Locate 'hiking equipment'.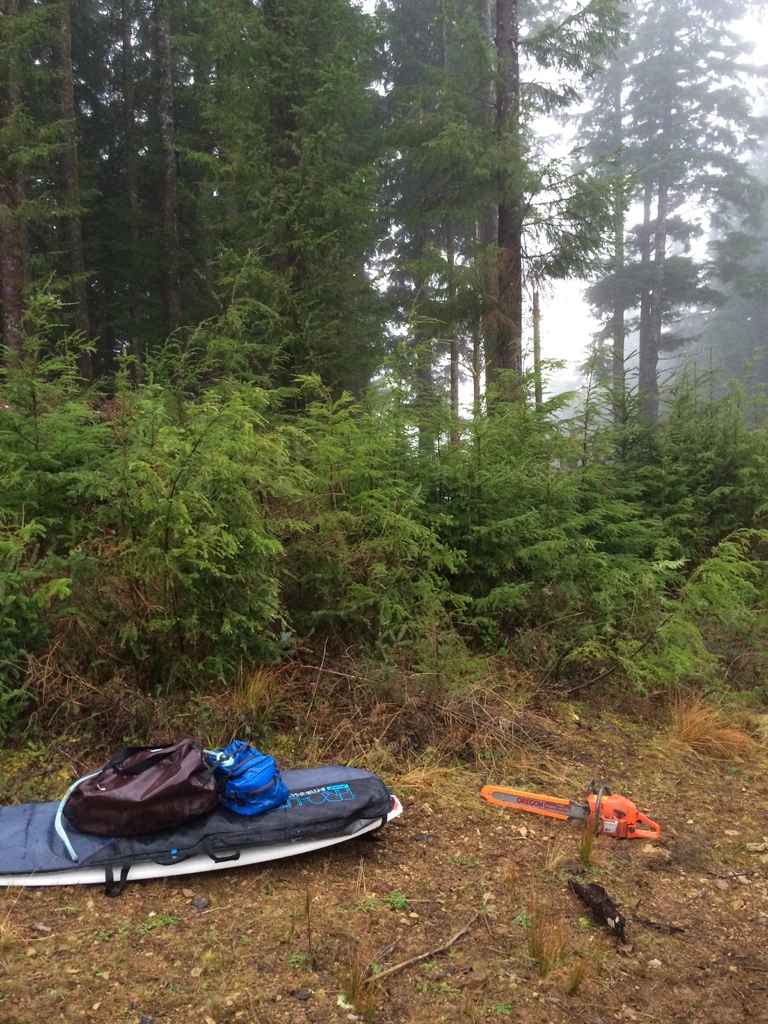
Bounding box: l=198, t=735, r=296, b=816.
